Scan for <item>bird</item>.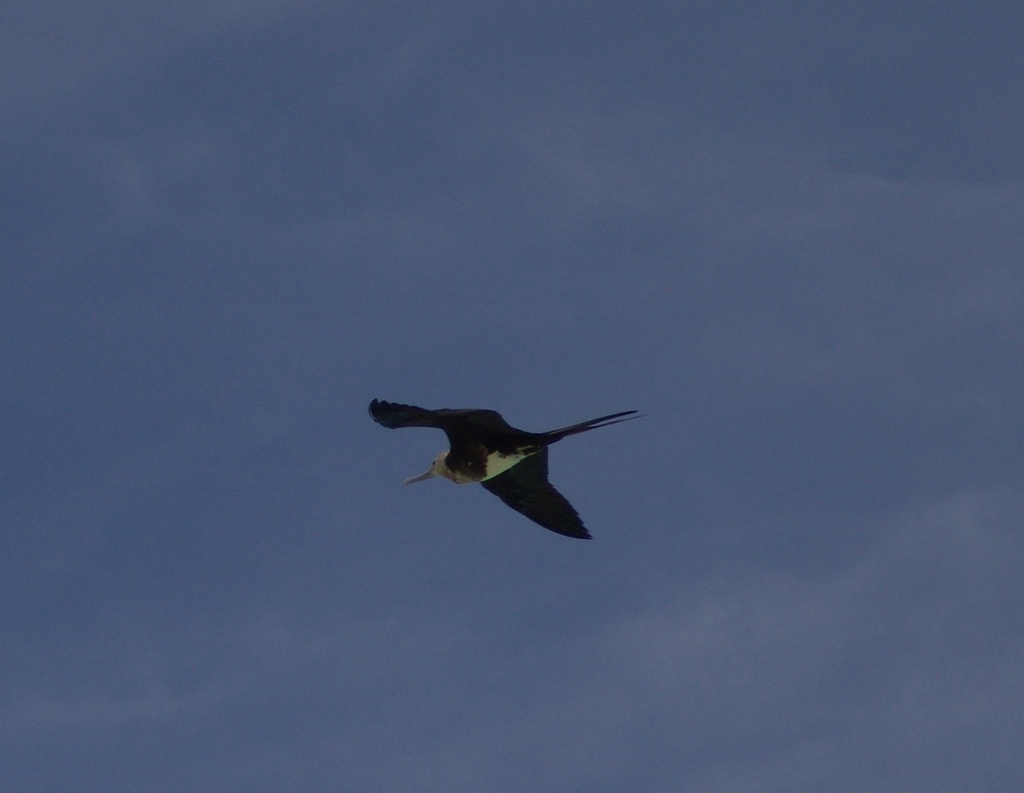
Scan result: rect(365, 399, 643, 555).
